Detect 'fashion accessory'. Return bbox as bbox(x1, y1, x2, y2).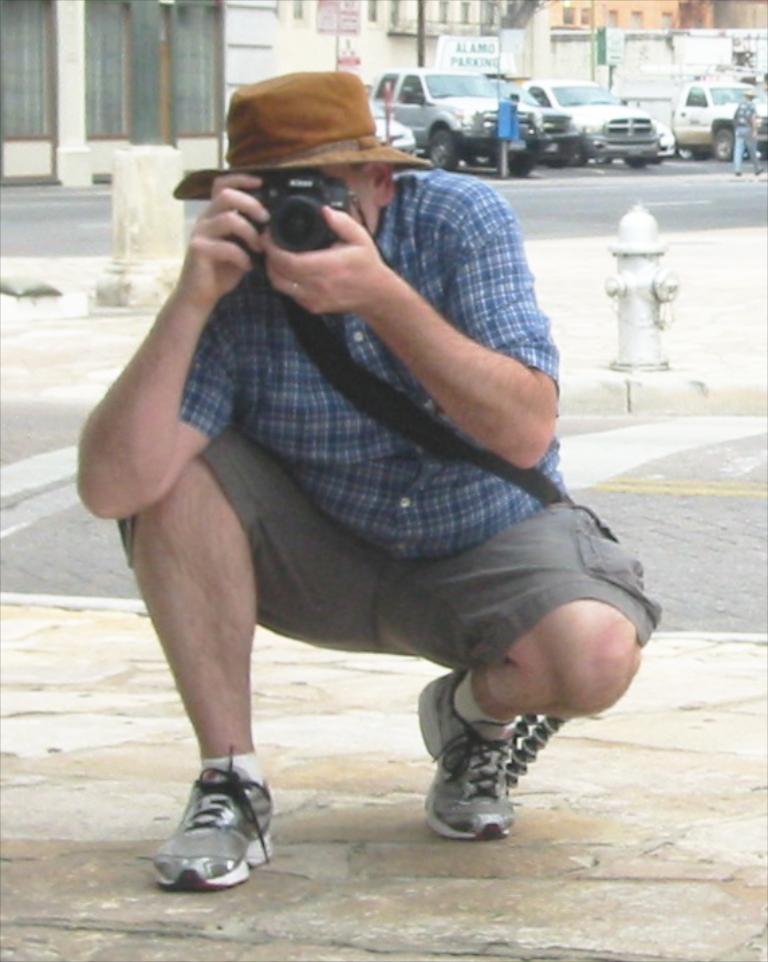
bbox(415, 673, 531, 836).
